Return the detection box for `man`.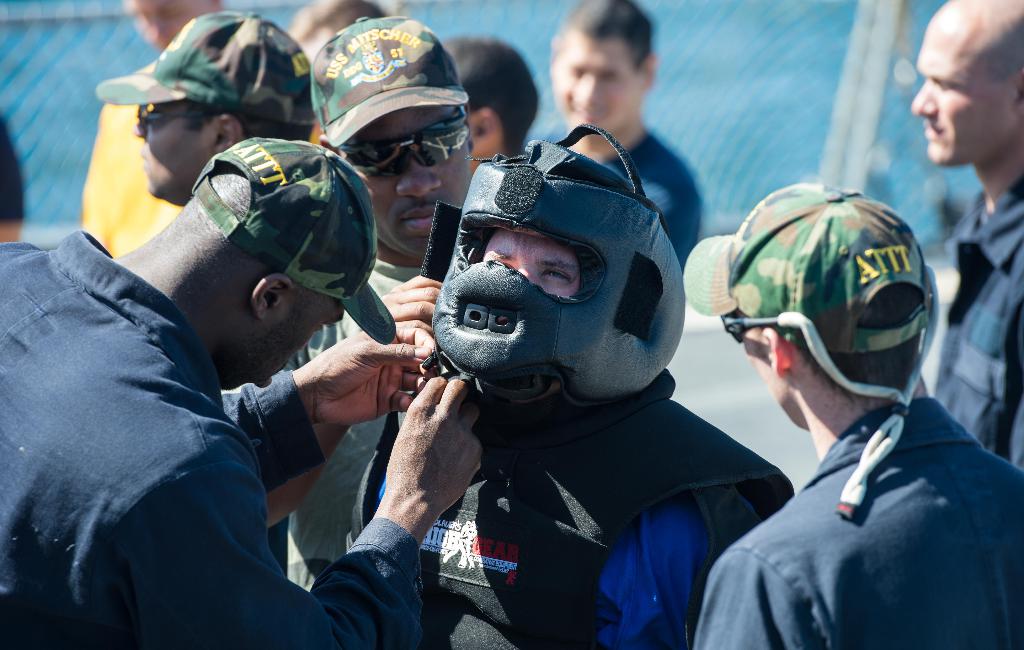
pyautogui.locateOnScreen(548, 0, 709, 270).
